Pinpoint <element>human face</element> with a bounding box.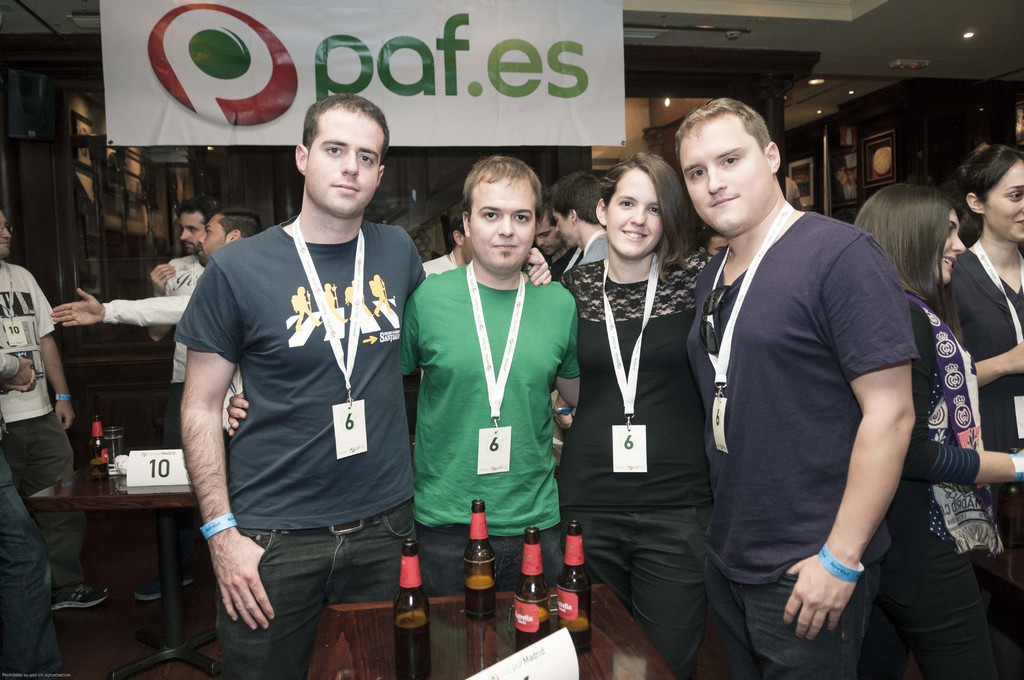
detection(988, 161, 1023, 243).
